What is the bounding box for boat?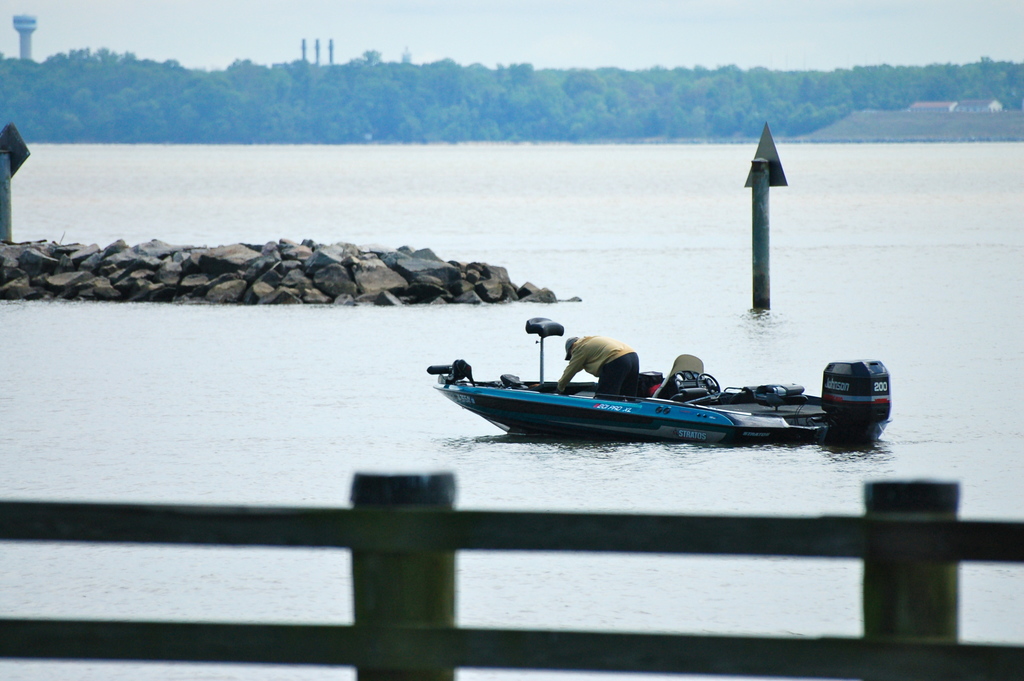
detection(411, 338, 878, 448).
